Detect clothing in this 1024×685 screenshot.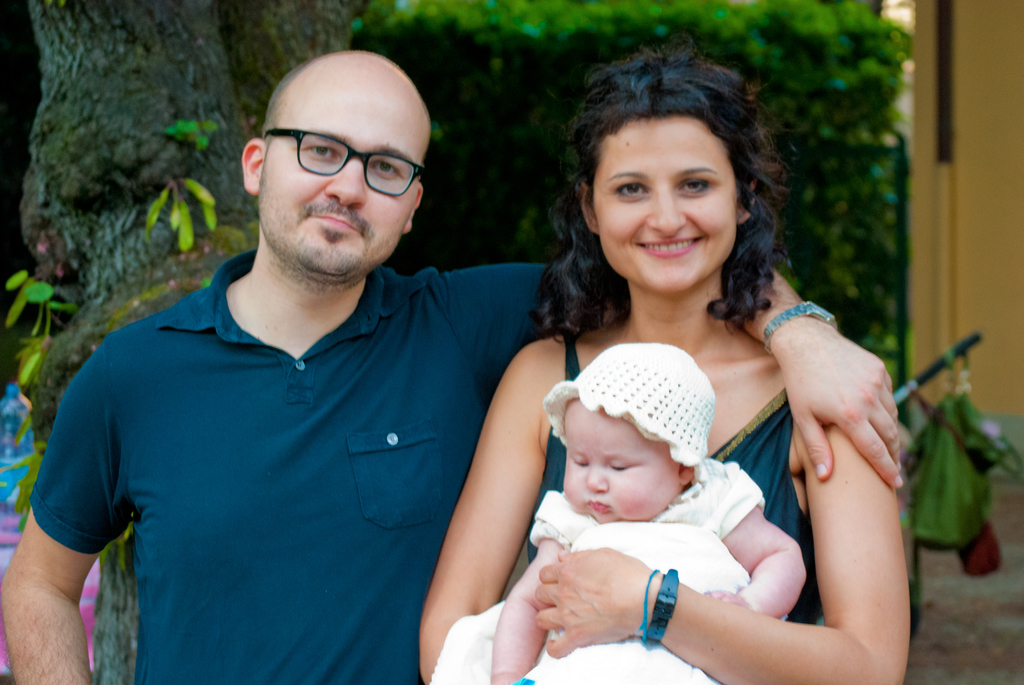
Detection: 428 453 791 684.
